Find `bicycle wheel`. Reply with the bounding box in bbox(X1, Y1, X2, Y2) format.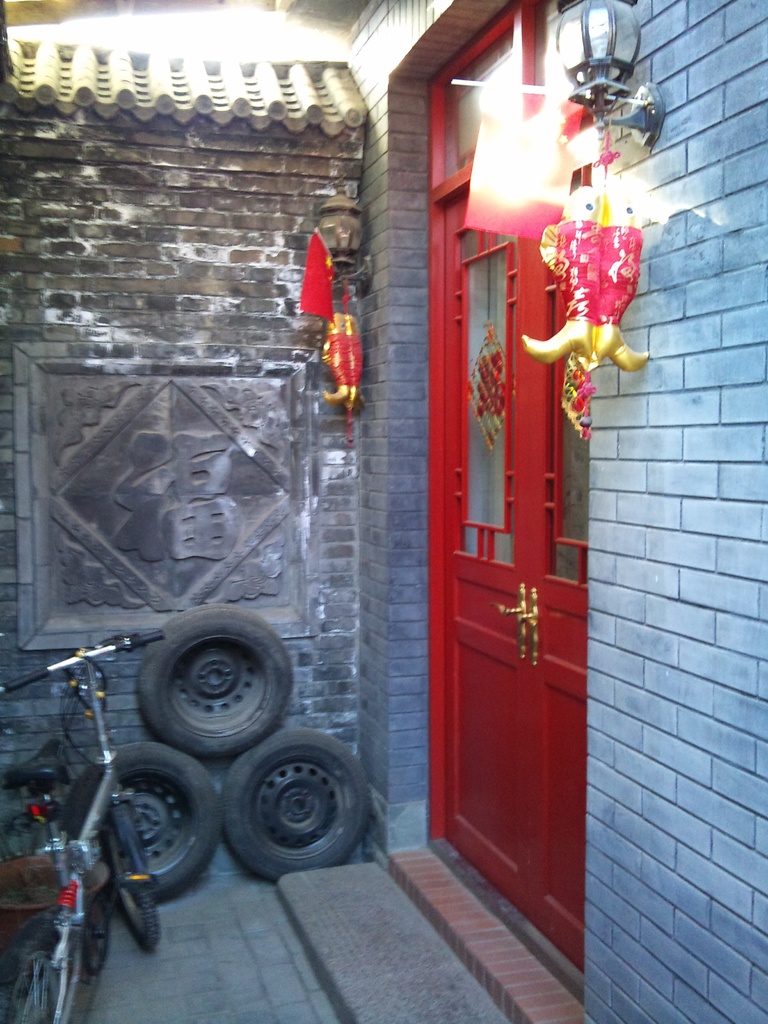
bbox(0, 855, 88, 1023).
